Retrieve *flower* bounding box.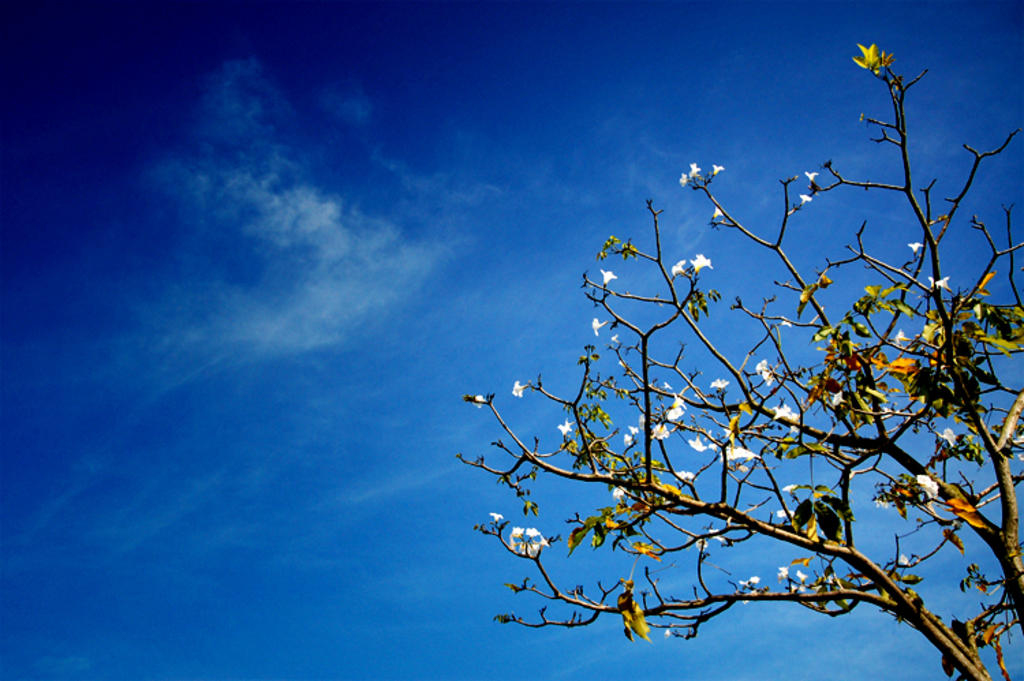
Bounding box: <bbox>780, 508, 797, 519</bbox>.
